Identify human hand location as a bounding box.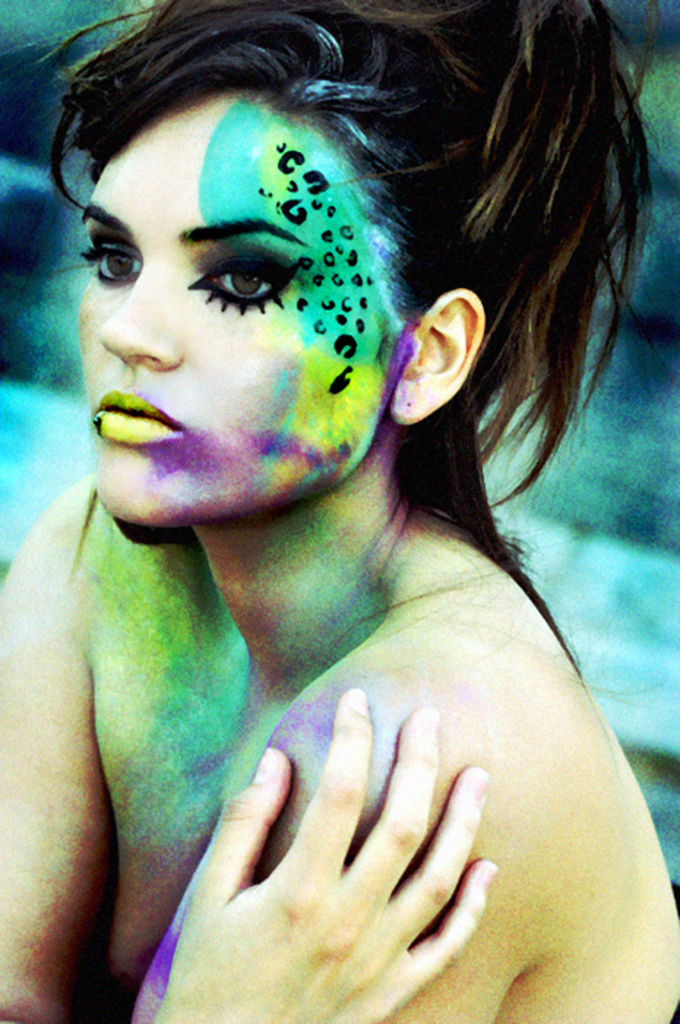
bbox=[108, 715, 550, 1023].
